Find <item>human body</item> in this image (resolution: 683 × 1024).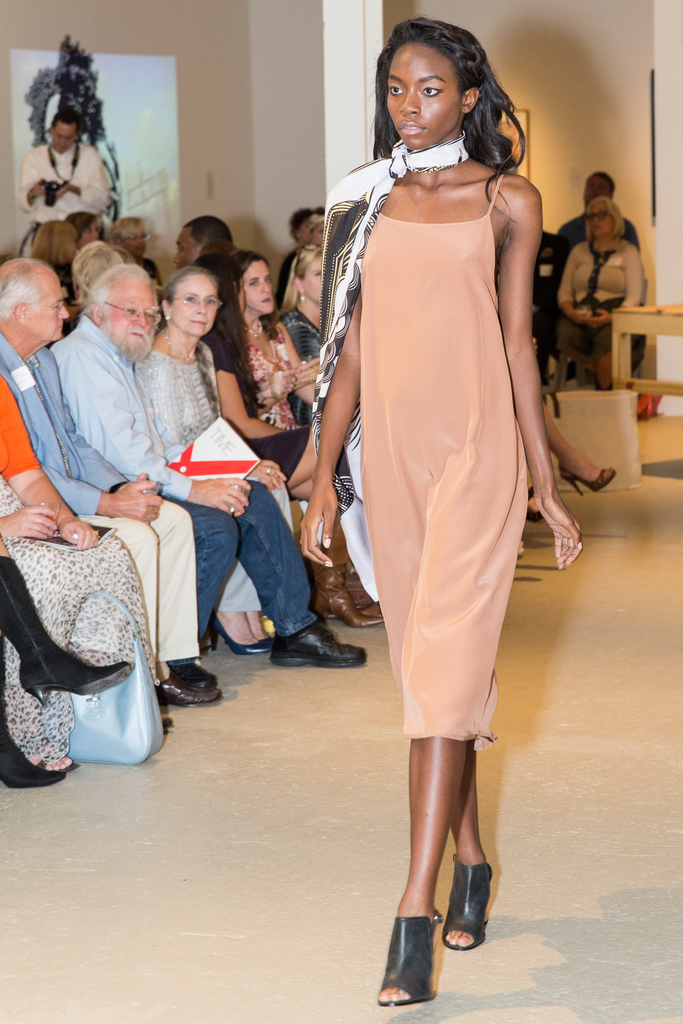
211:252:324:490.
